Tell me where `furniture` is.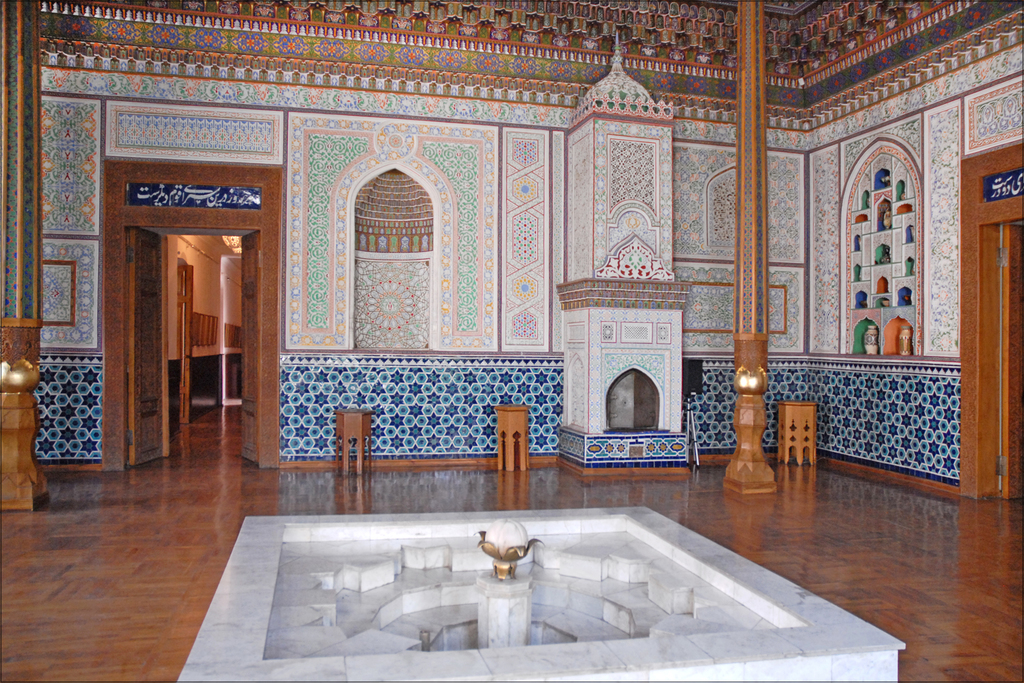
`furniture` is at [x1=774, y1=396, x2=819, y2=467].
